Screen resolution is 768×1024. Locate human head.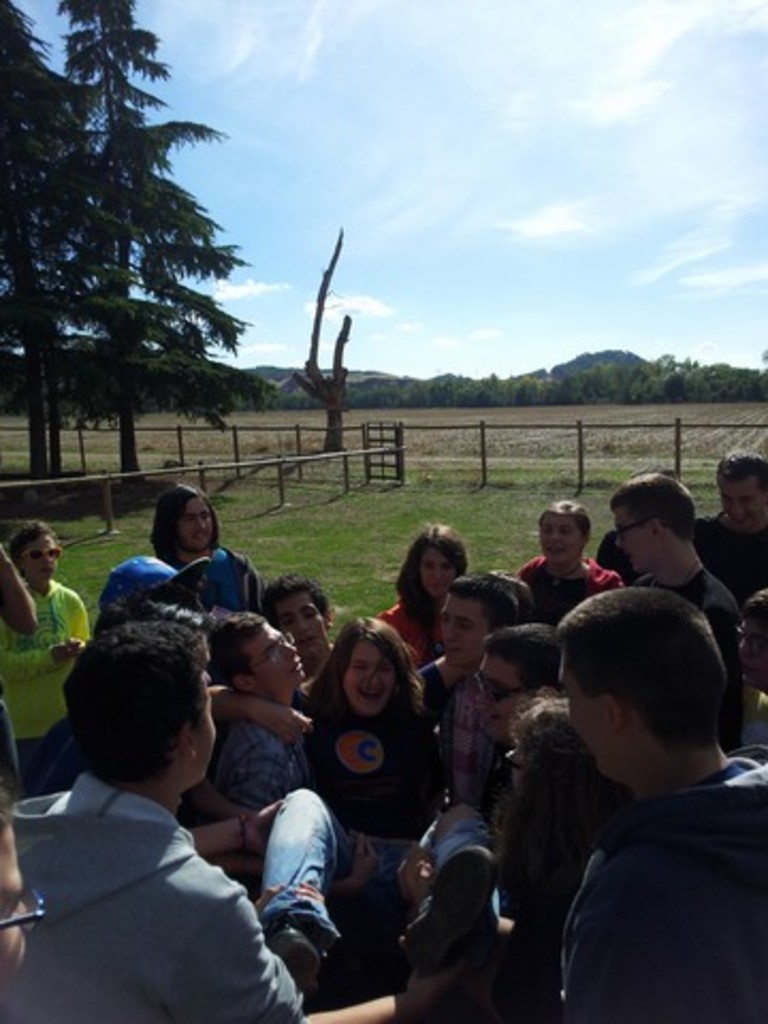
0,804,38,983.
